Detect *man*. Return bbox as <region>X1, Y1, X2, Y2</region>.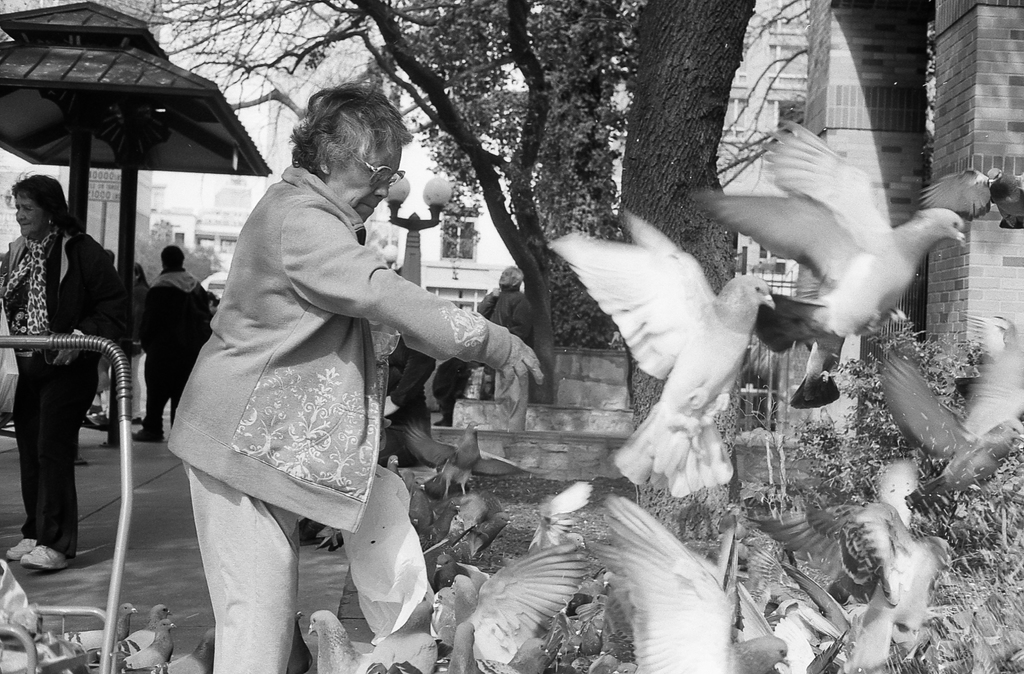
<region>131, 238, 218, 445</region>.
